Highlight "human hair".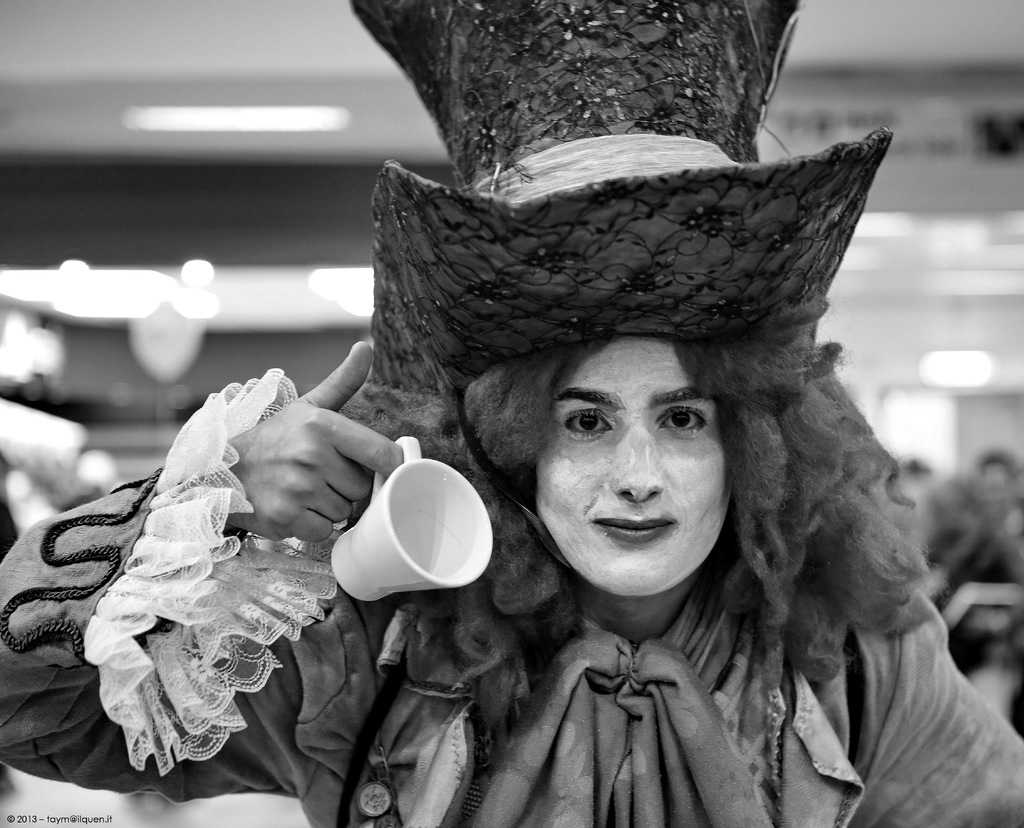
Highlighted region: <region>335, 291, 946, 770</region>.
